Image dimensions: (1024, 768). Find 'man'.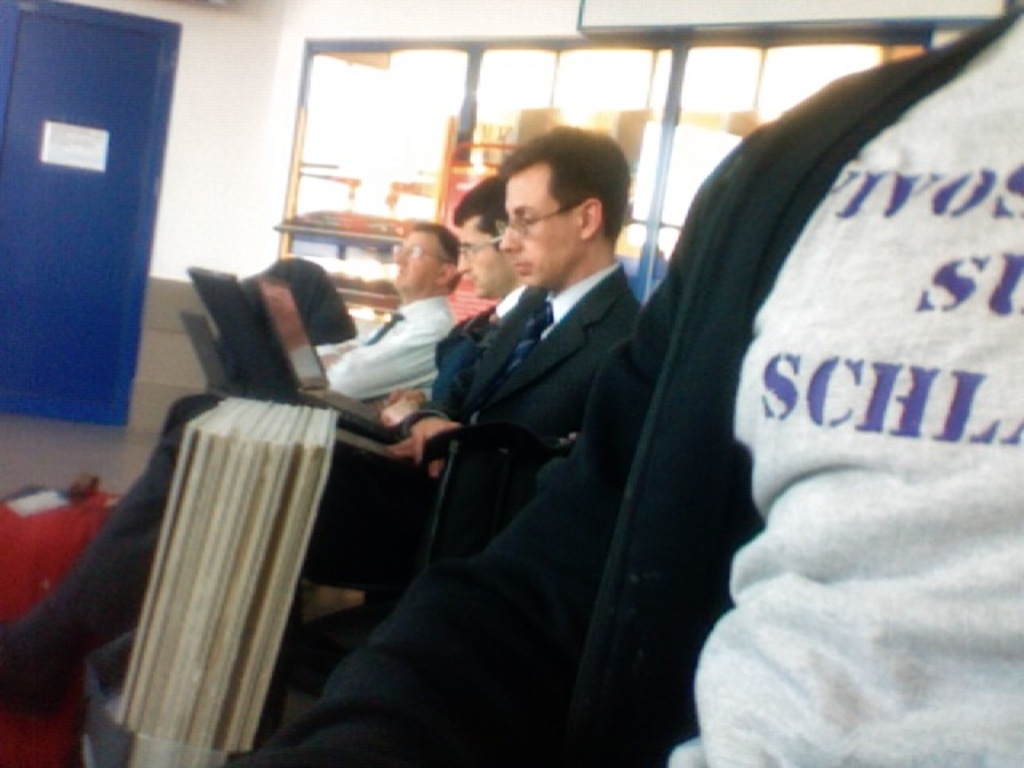
box=[158, 218, 469, 430].
